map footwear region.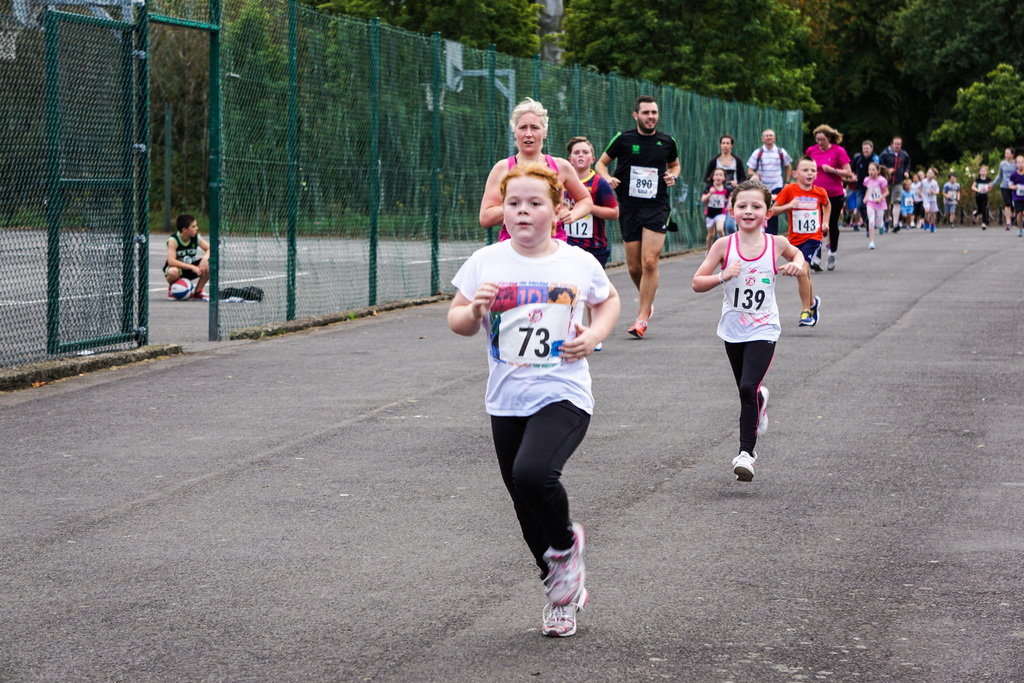
Mapped to x1=932, y1=224, x2=937, y2=231.
